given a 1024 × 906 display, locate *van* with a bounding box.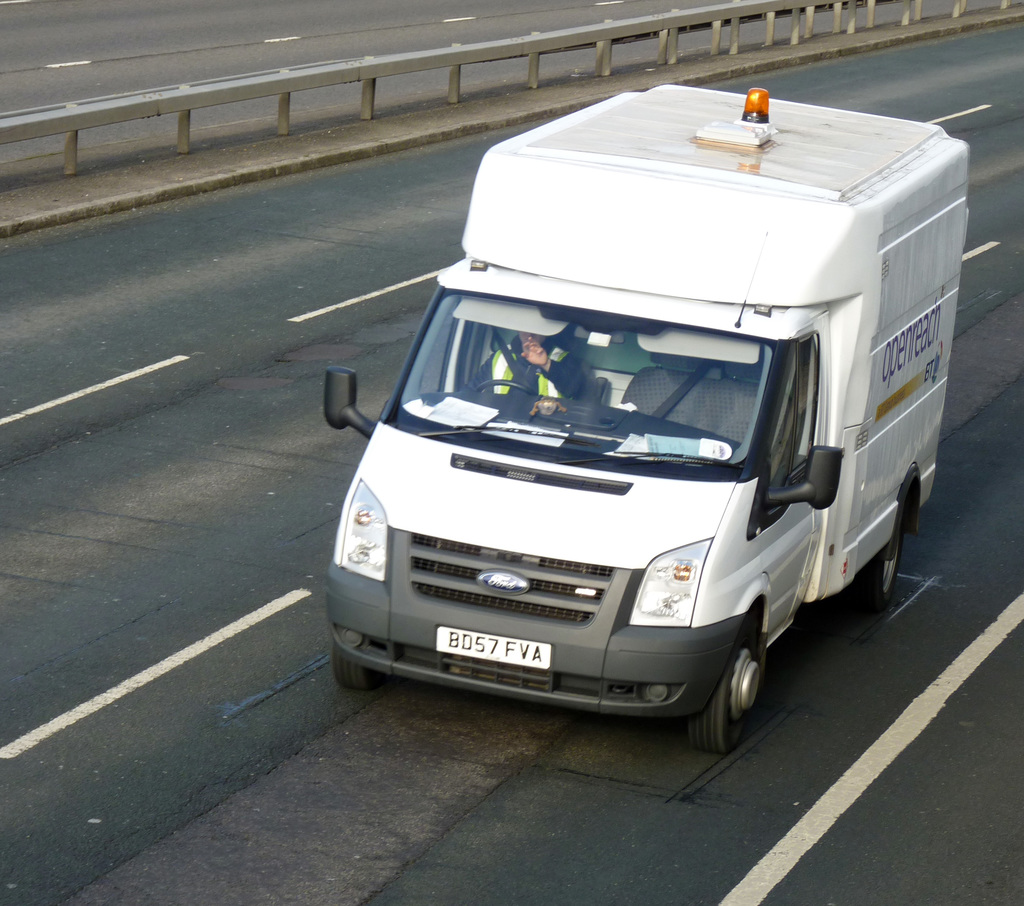
Located: l=323, t=80, r=972, b=754.
